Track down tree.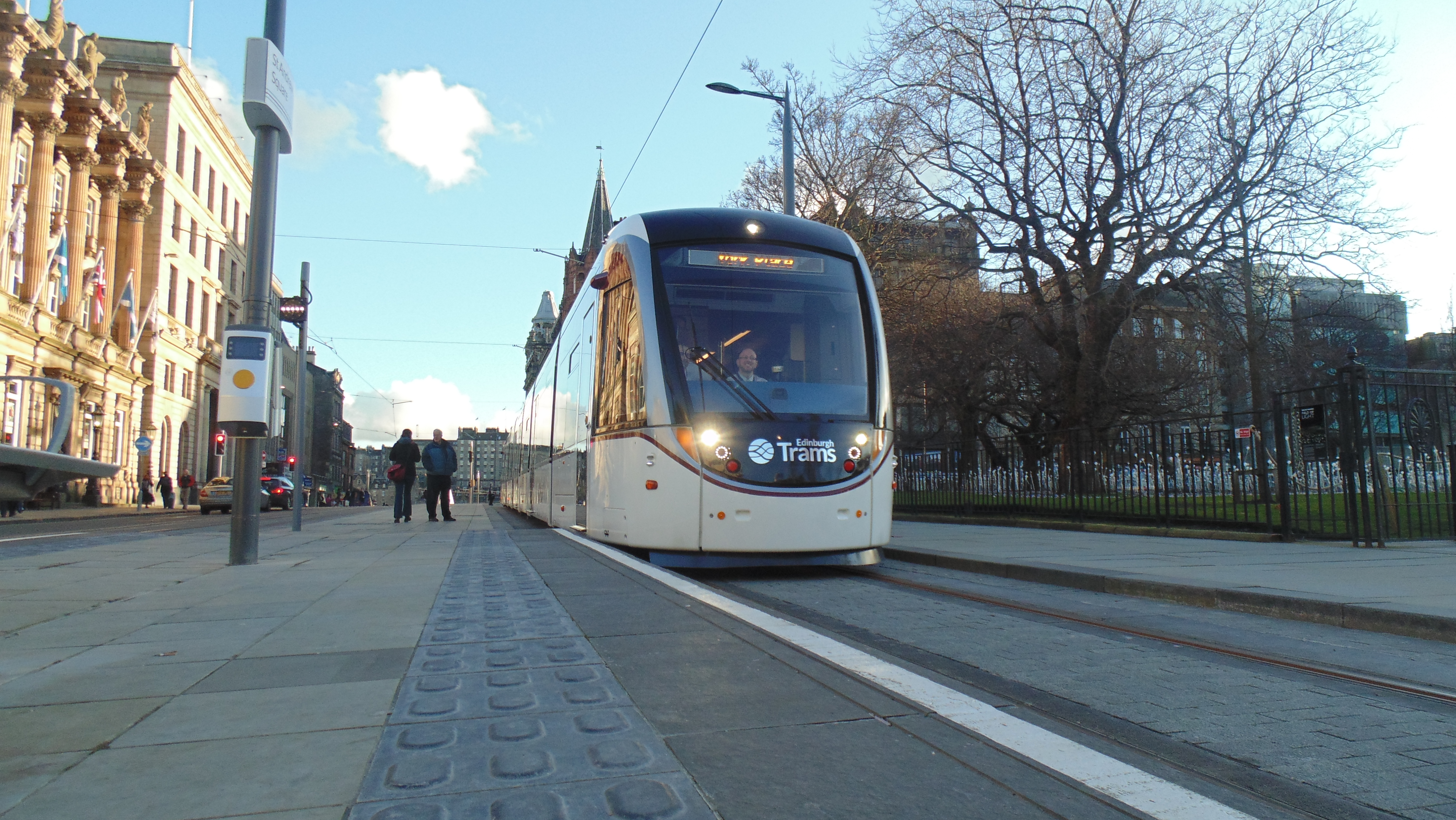
Tracked to rect(246, 73, 292, 137).
